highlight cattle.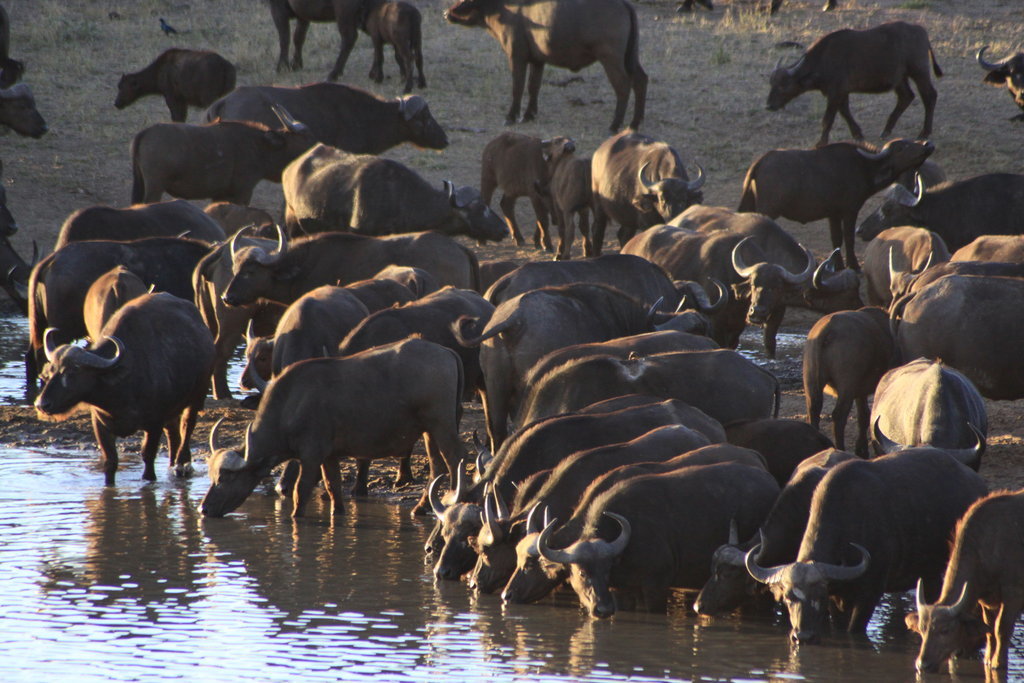
Highlighted region: (53, 202, 223, 250).
